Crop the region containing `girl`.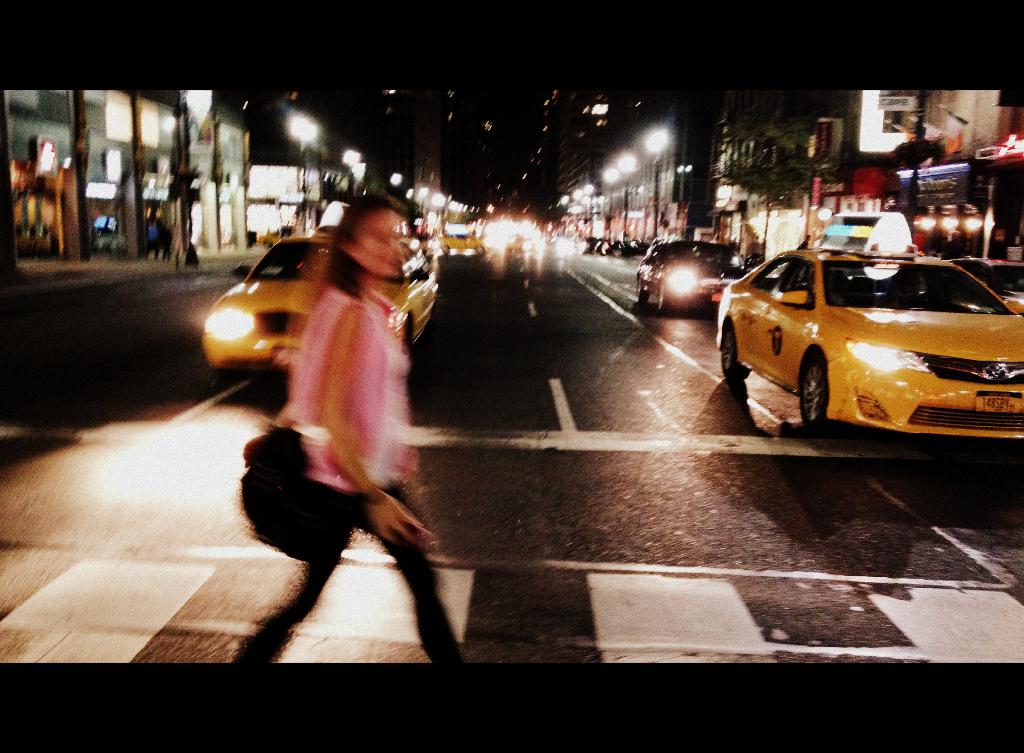
Crop region: 232/193/467/667.
